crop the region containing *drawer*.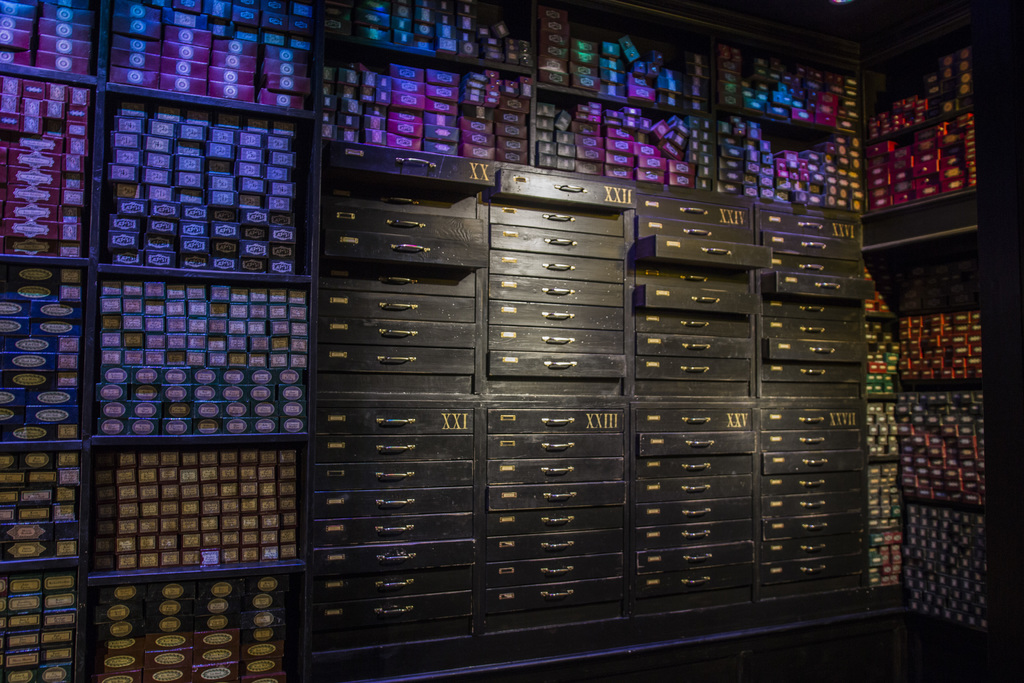
Crop region: 480,226,624,253.
